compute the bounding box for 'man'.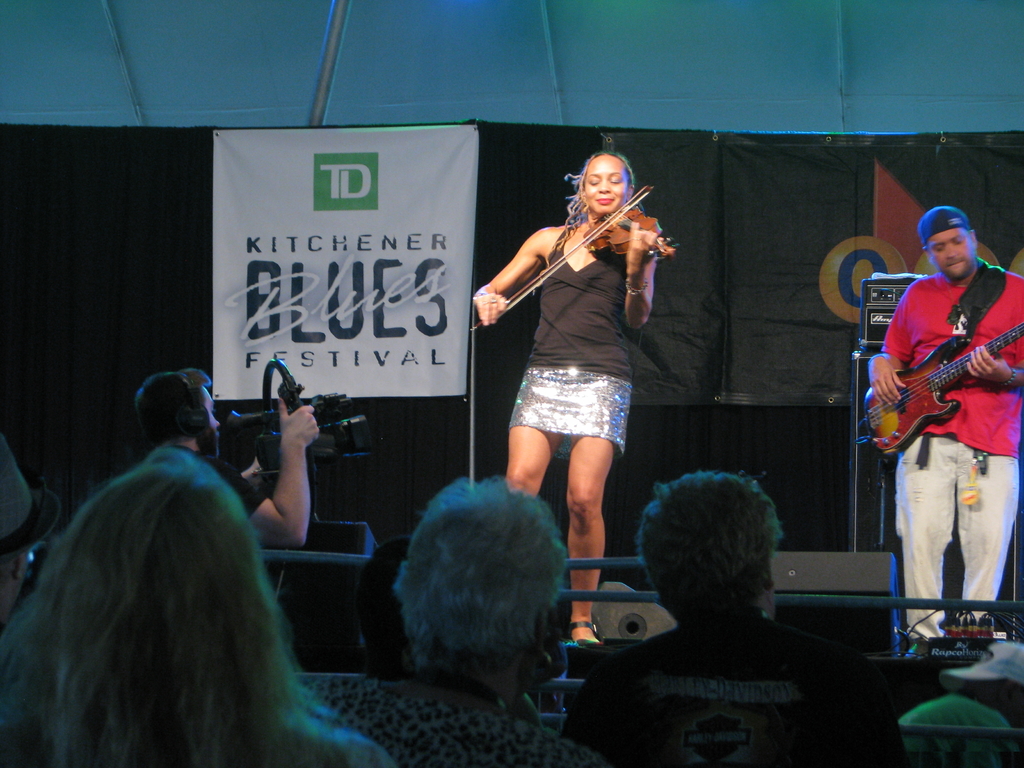
x1=133 y1=367 x2=324 y2=550.
